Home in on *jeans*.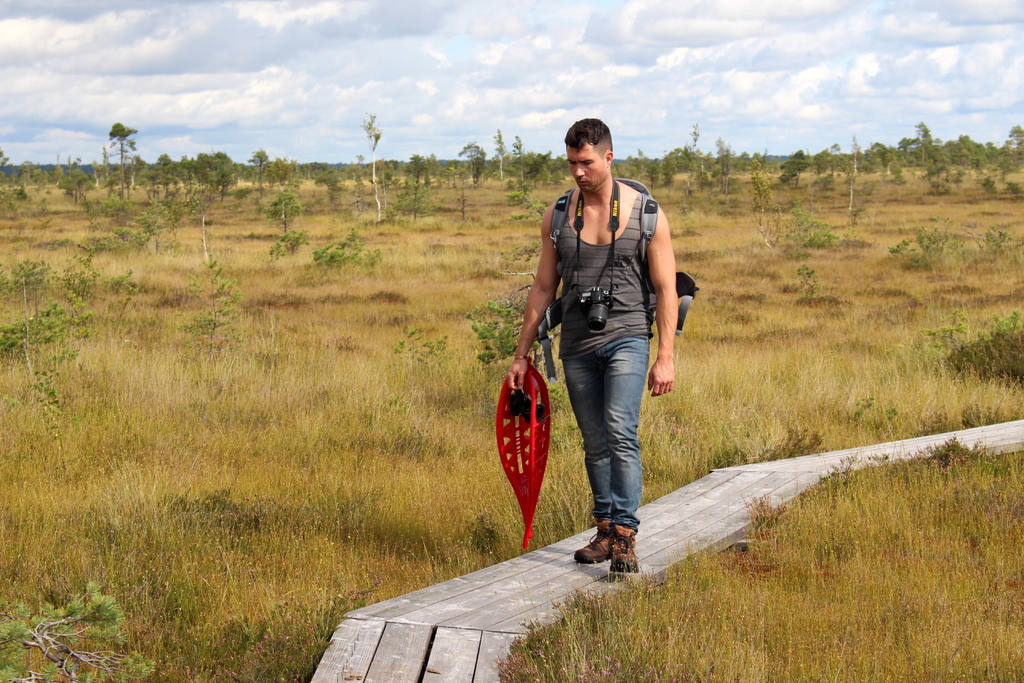
Homed in at [x1=570, y1=308, x2=660, y2=577].
